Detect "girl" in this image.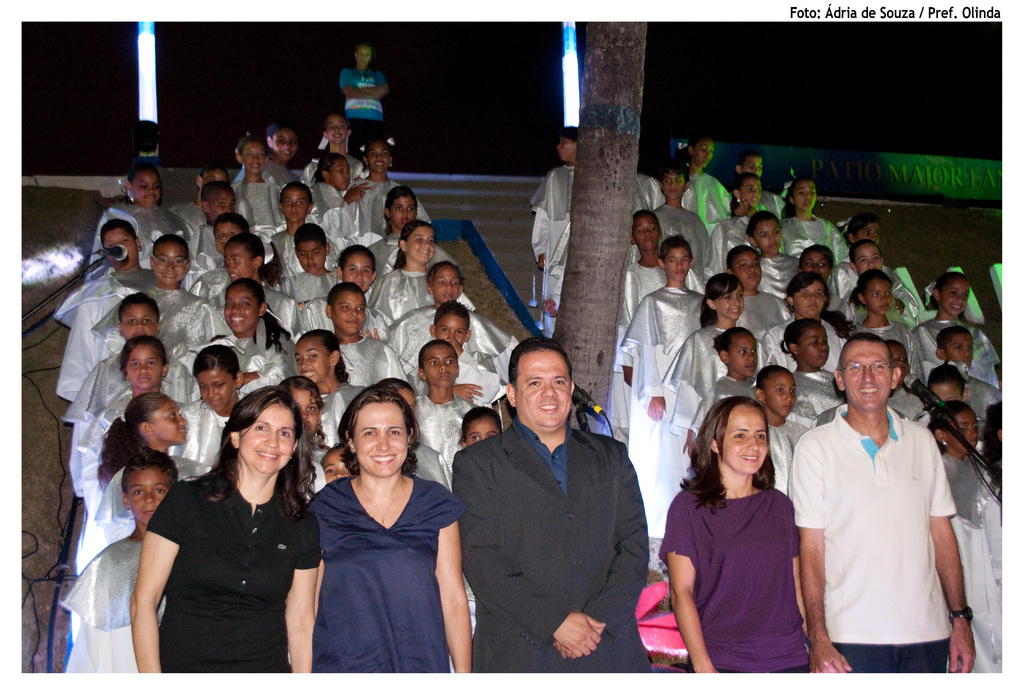
Detection: crop(928, 399, 1002, 671).
